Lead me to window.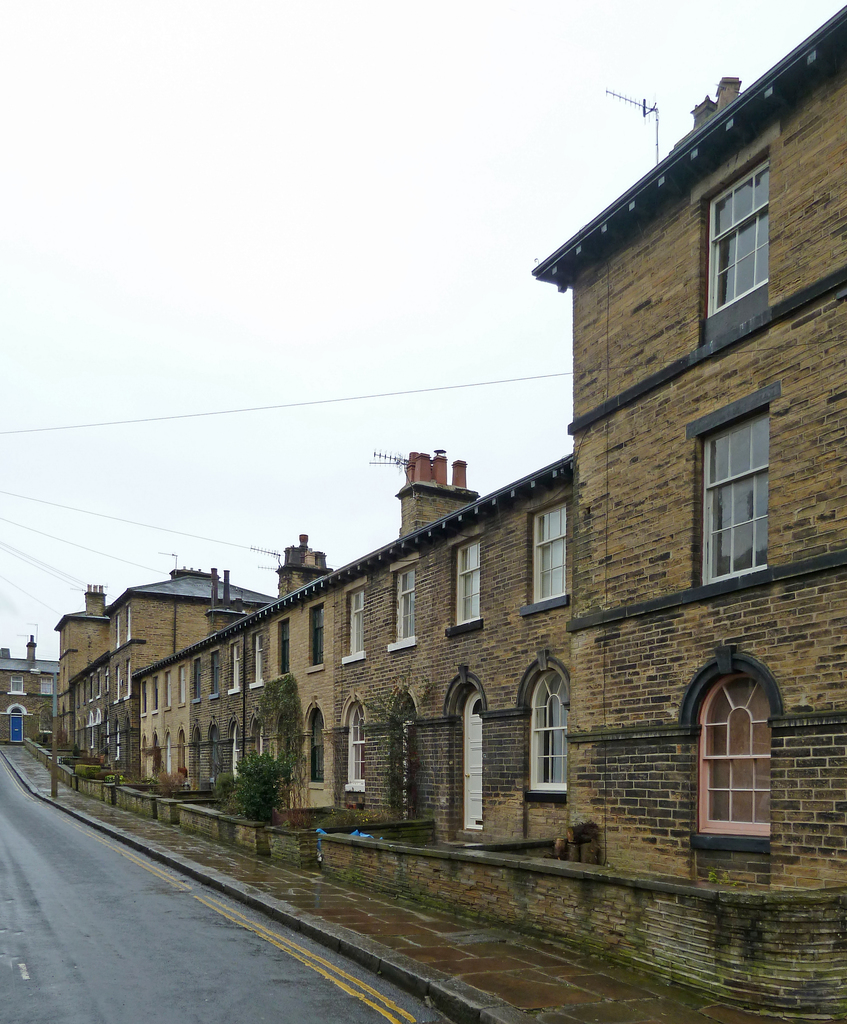
Lead to (346,581,363,653).
